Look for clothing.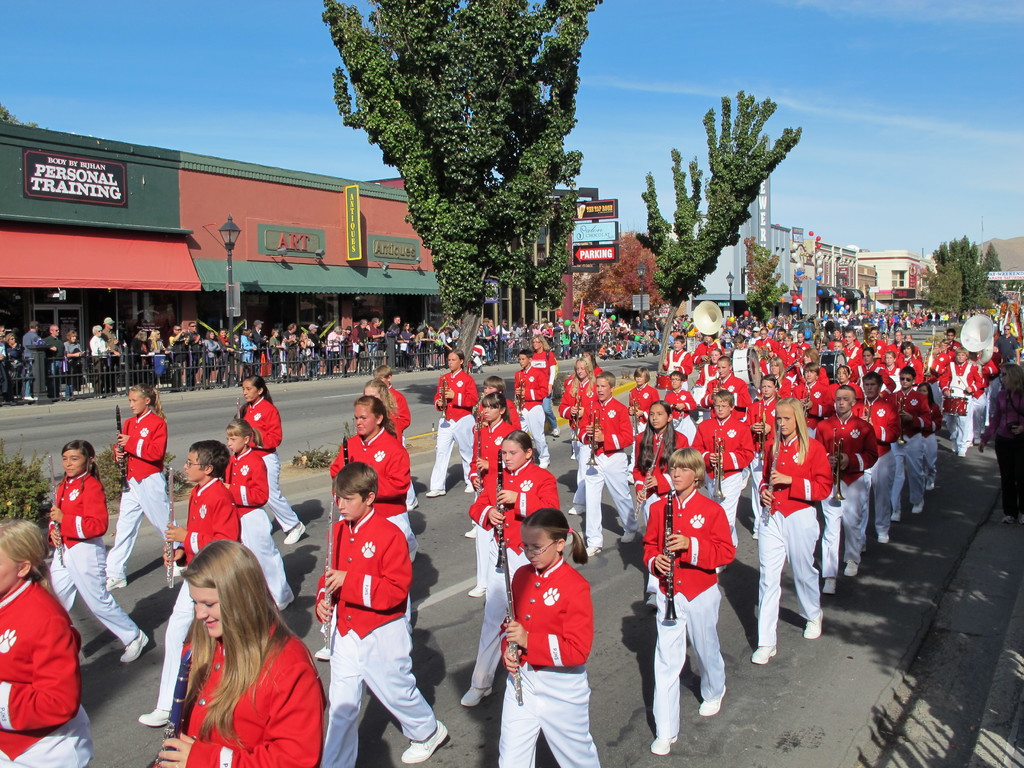
Found: l=104, t=328, r=118, b=389.
